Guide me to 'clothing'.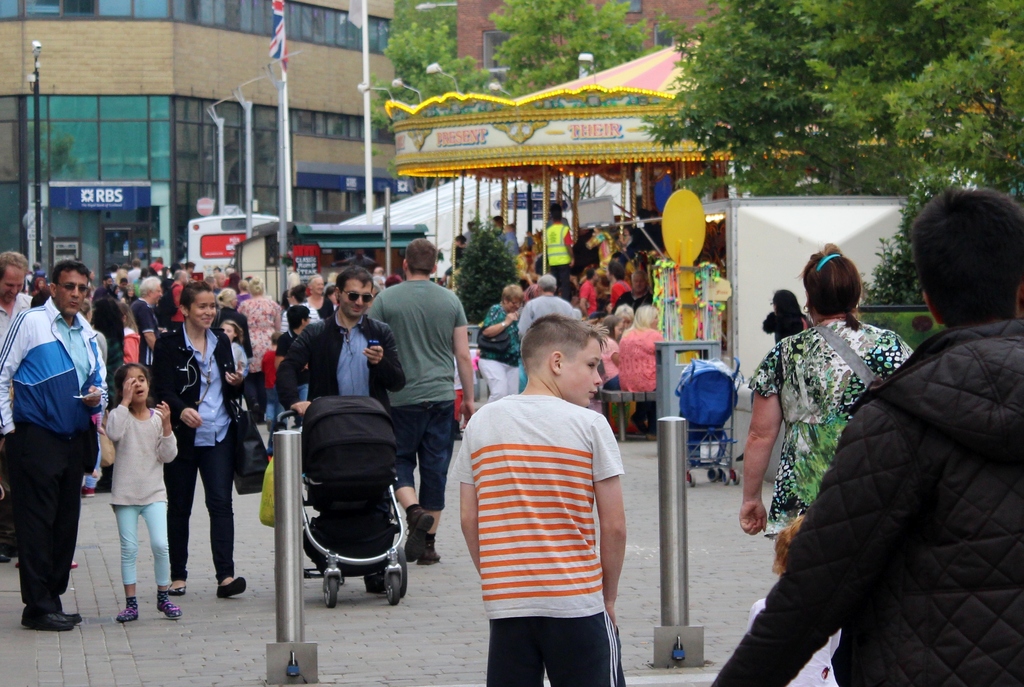
Guidance: <box>463,229,481,250</box>.
